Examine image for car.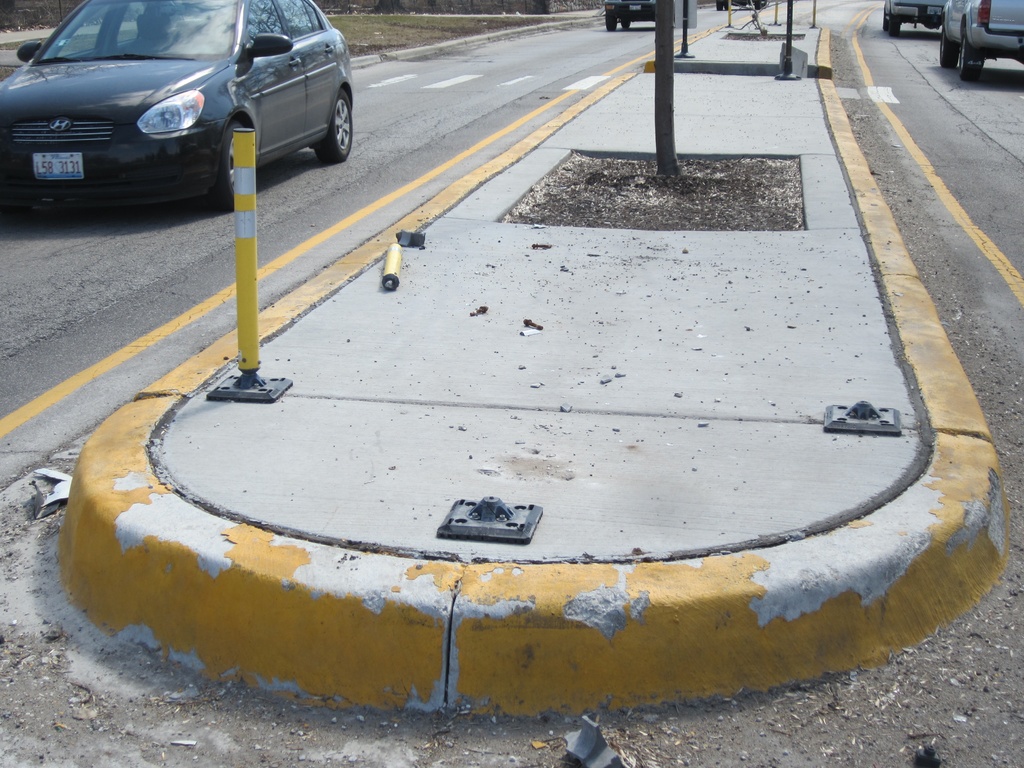
Examination result: <region>715, 0, 765, 8</region>.
